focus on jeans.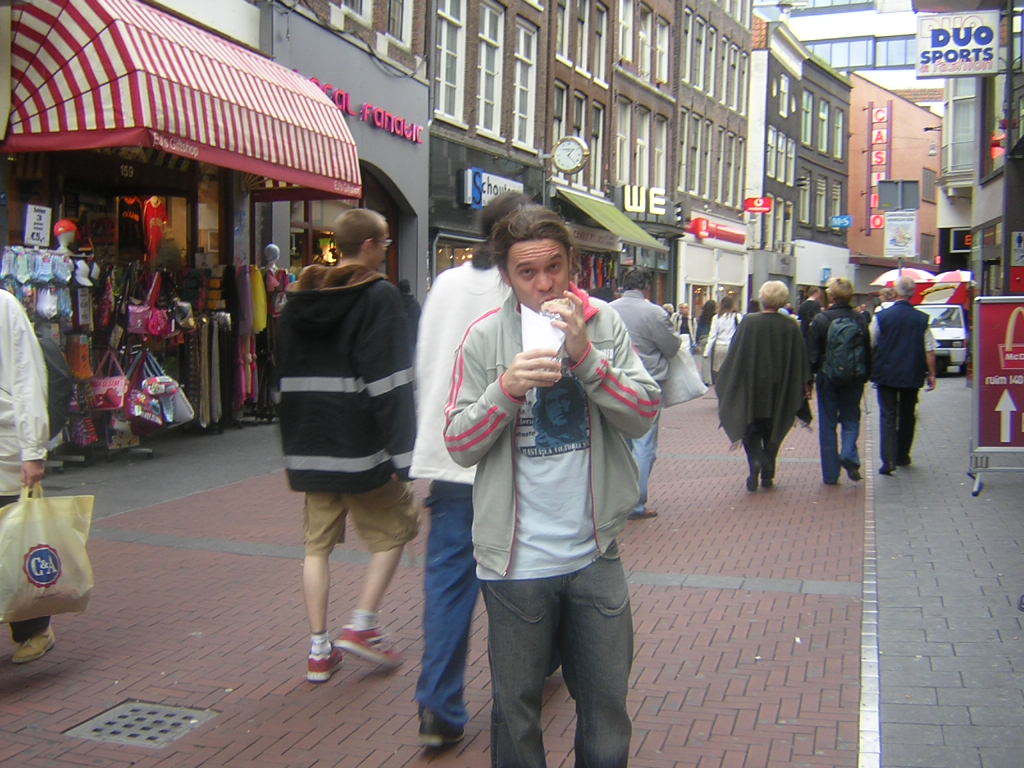
Focused at [left=464, top=553, right=644, bottom=762].
